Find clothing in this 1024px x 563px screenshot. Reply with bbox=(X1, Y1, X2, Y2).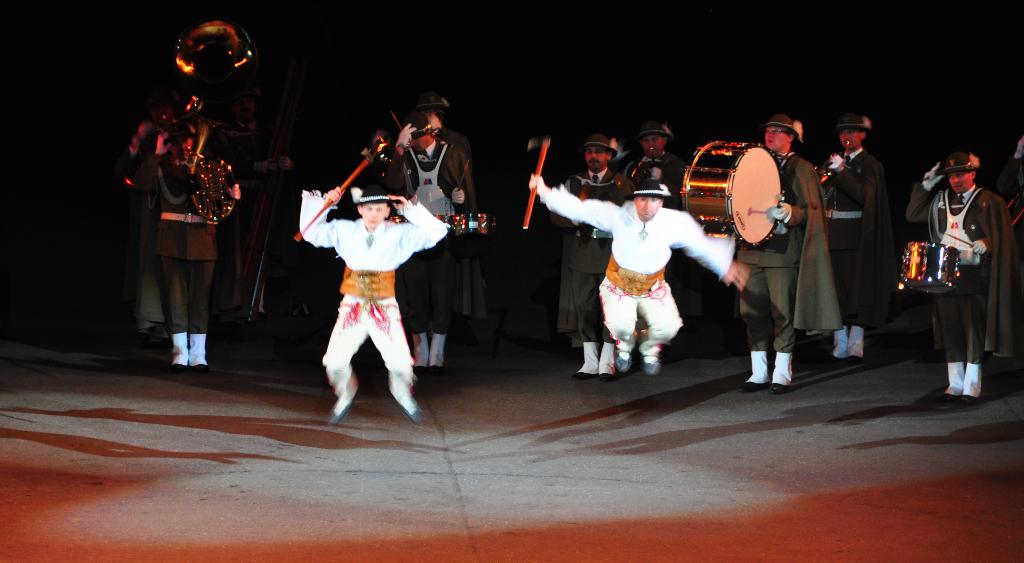
bbox=(226, 119, 284, 309).
